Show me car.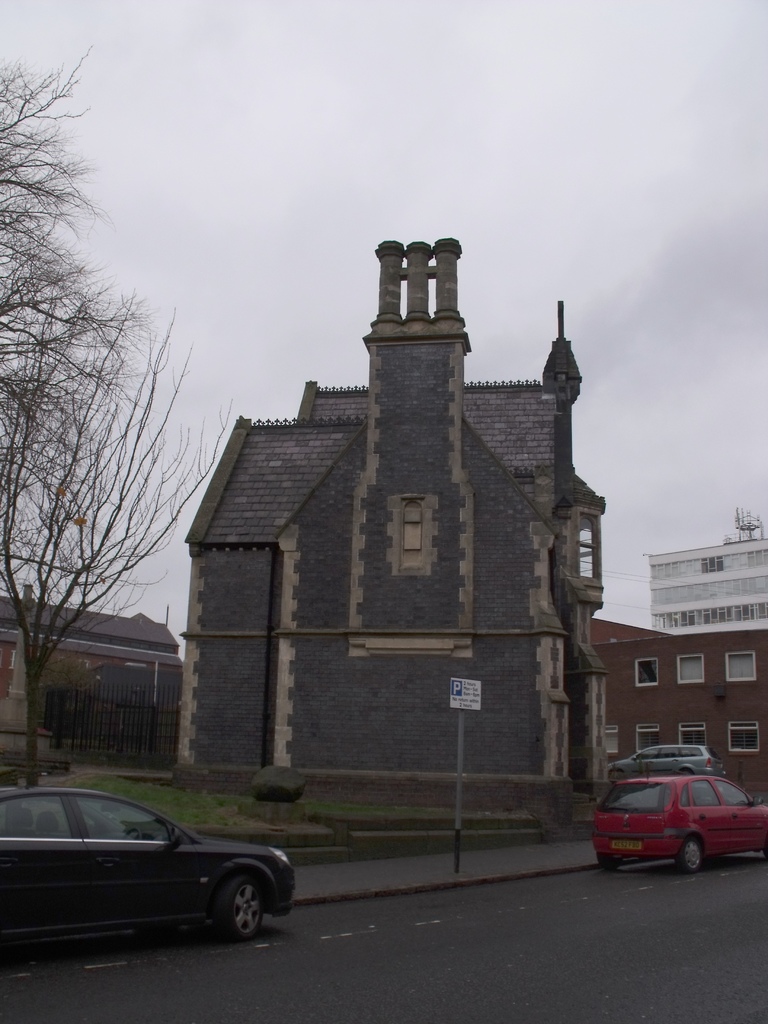
car is here: [left=604, top=740, right=735, bottom=784].
